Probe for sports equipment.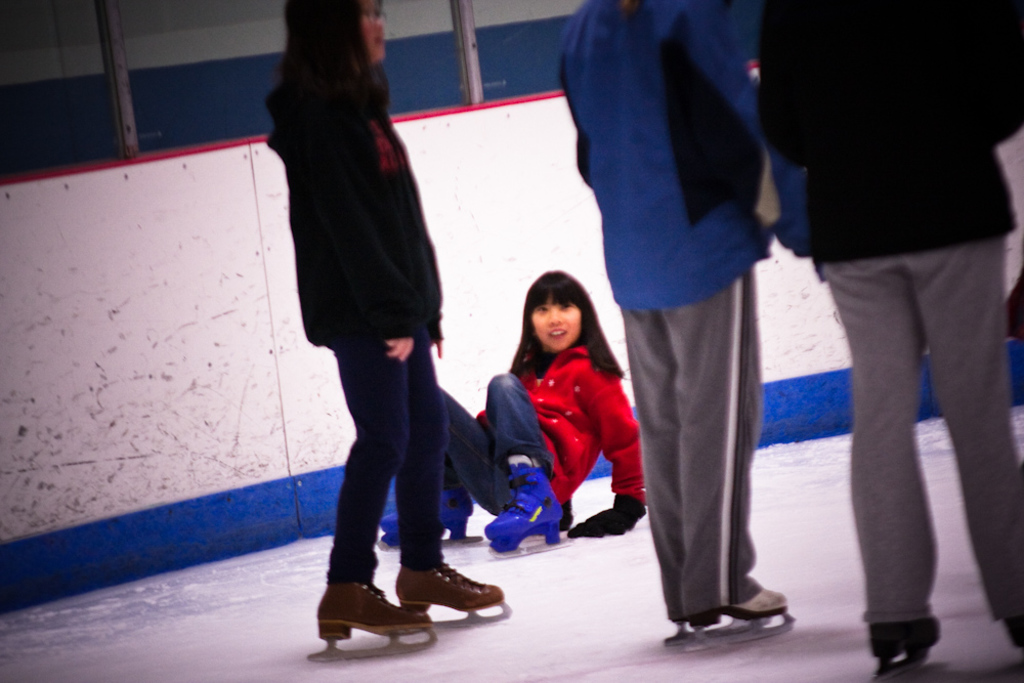
Probe result: x1=485, y1=463, x2=570, y2=568.
